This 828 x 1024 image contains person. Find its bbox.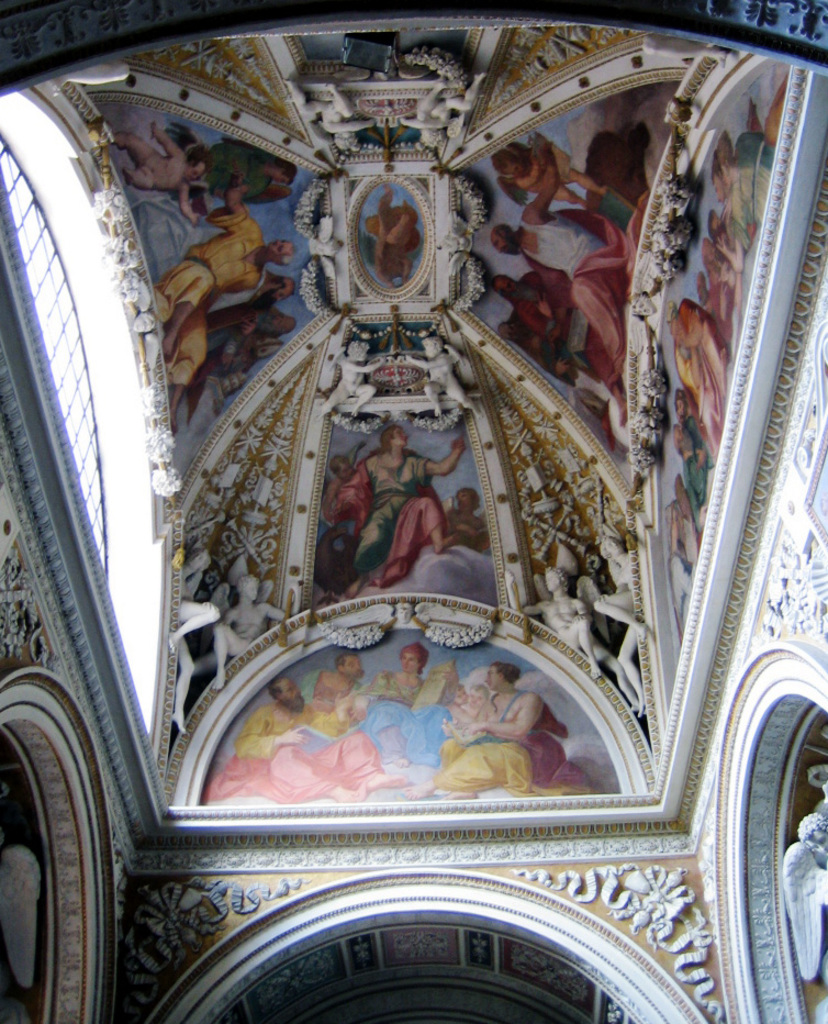
detection(676, 67, 785, 633).
